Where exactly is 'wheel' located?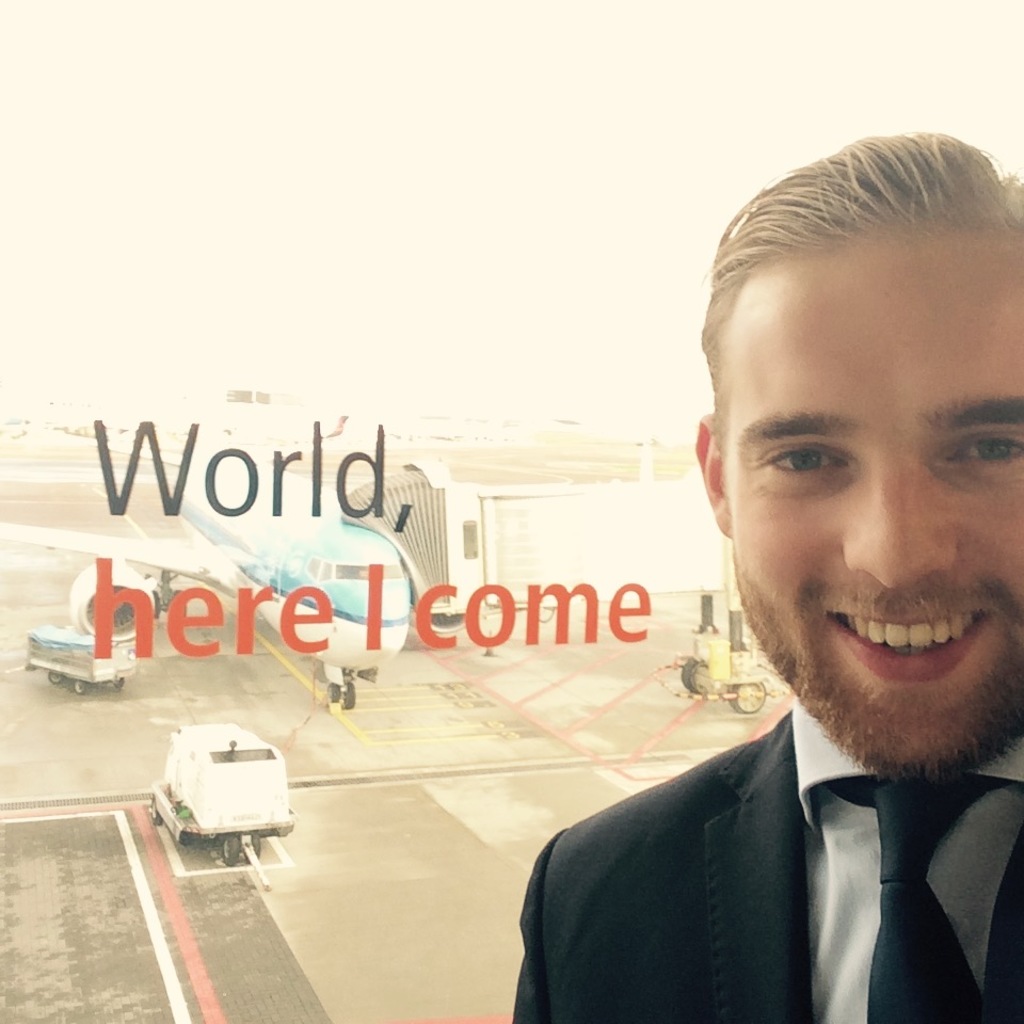
Its bounding box is {"left": 214, "top": 833, "right": 238, "bottom": 867}.
